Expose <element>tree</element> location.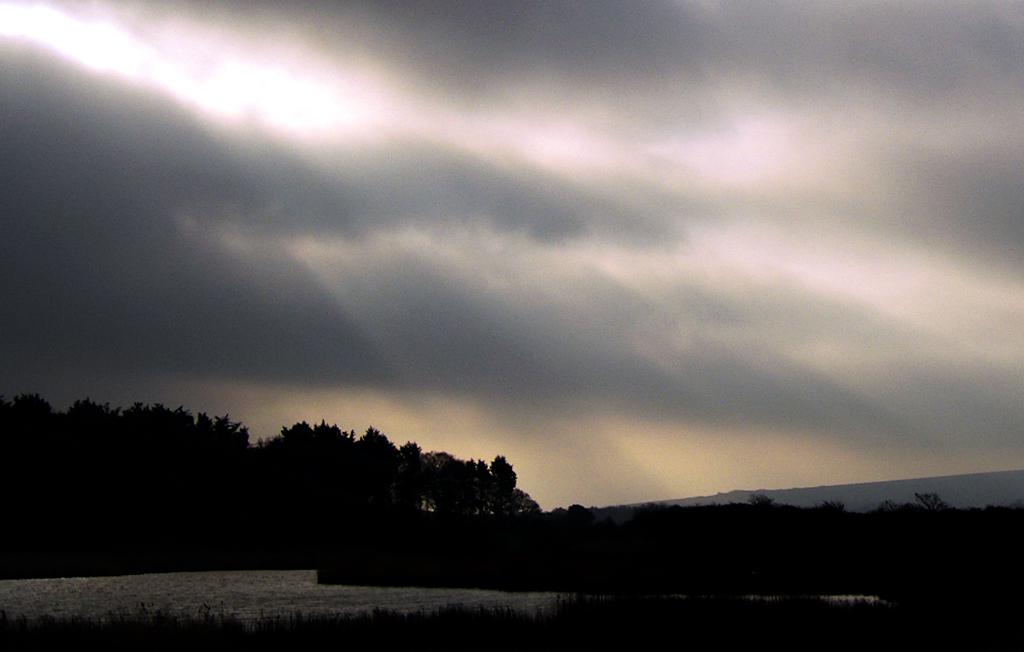
Exposed at {"x1": 813, "y1": 504, "x2": 844, "y2": 525}.
